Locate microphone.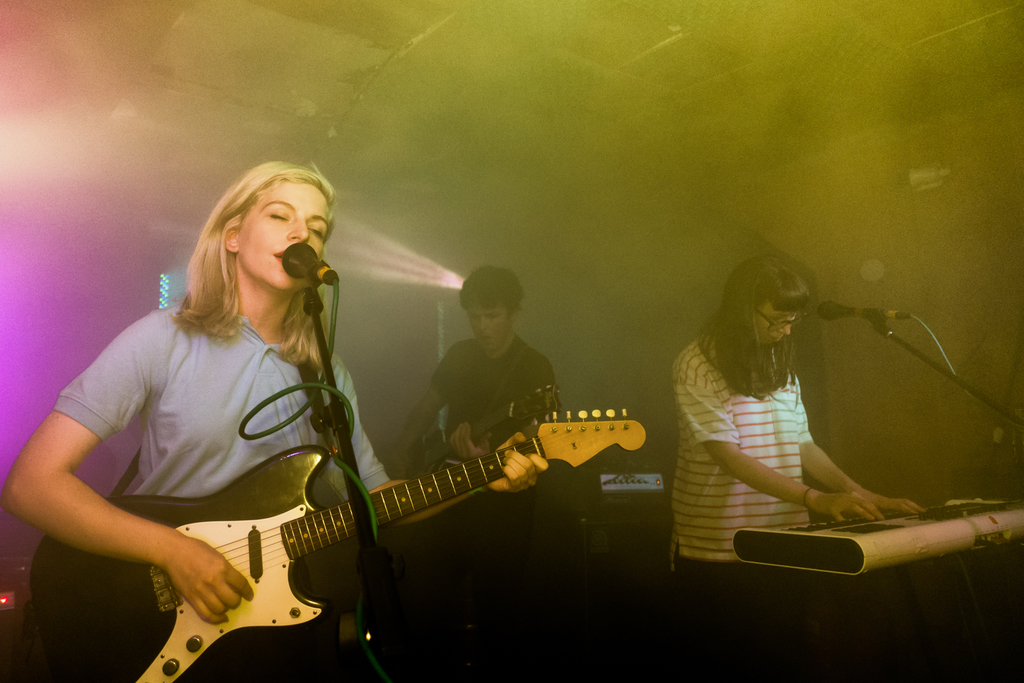
Bounding box: [x1=281, y1=245, x2=343, y2=288].
